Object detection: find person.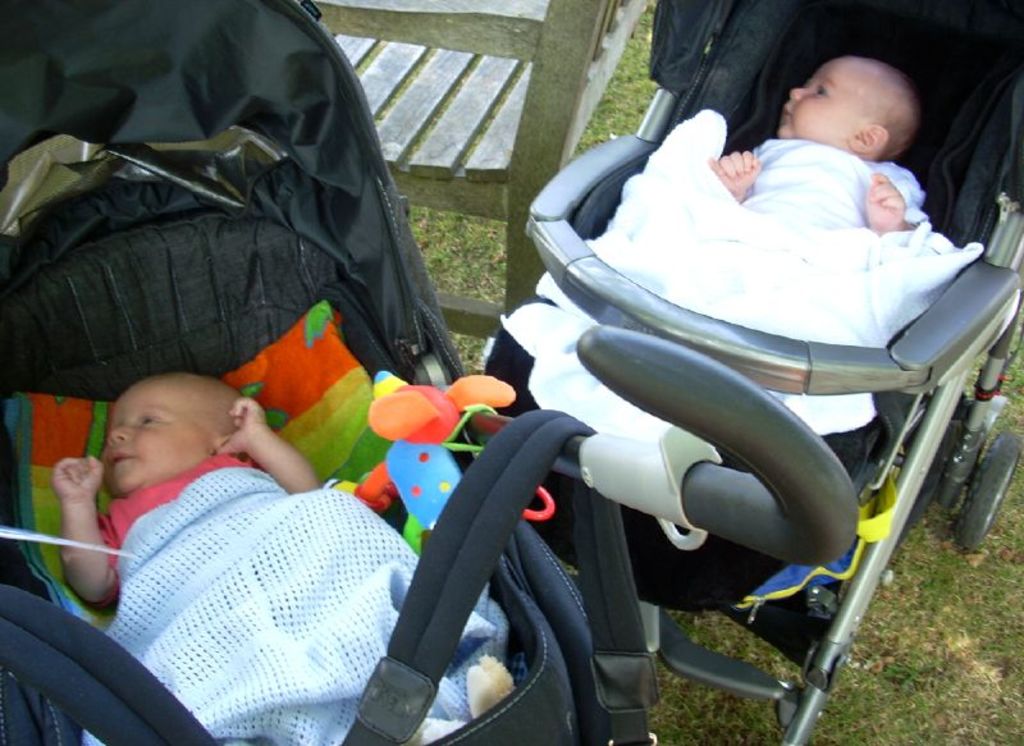
locate(49, 363, 513, 745).
